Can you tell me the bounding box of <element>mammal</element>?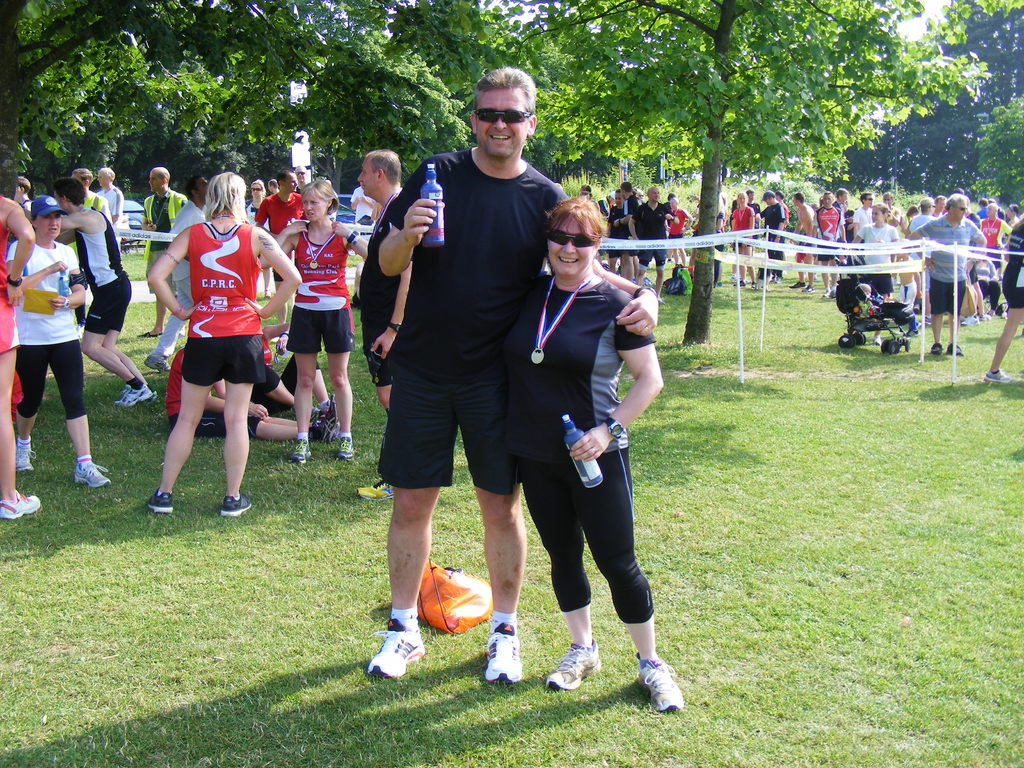
bbox=[746, 189, 763, 232].
